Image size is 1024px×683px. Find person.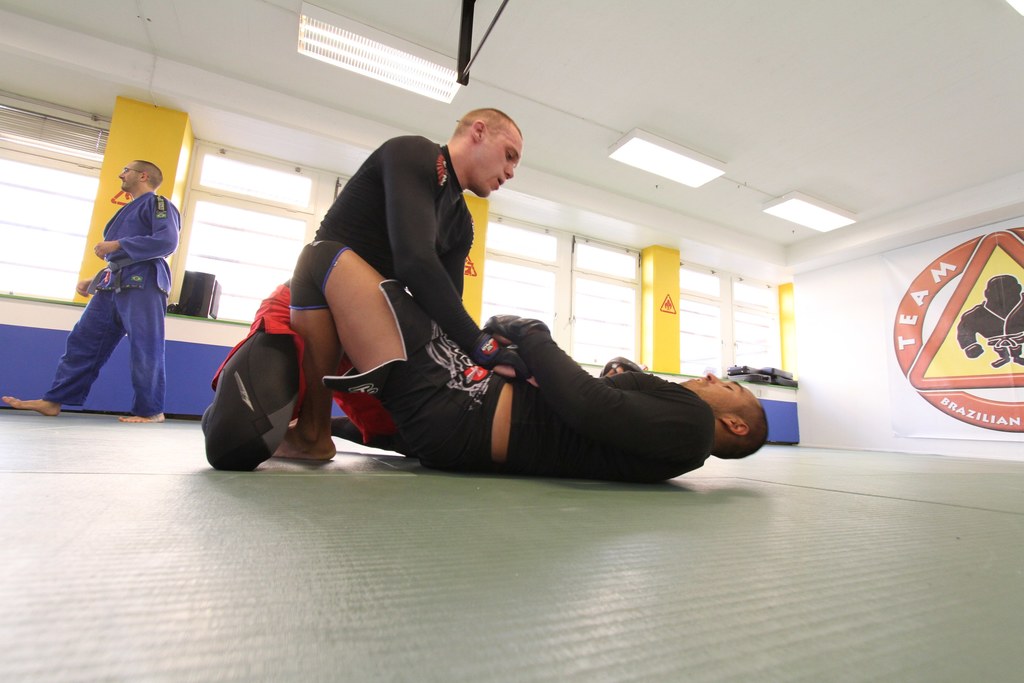
[left=200, top=105, right=527, bottom=478].
